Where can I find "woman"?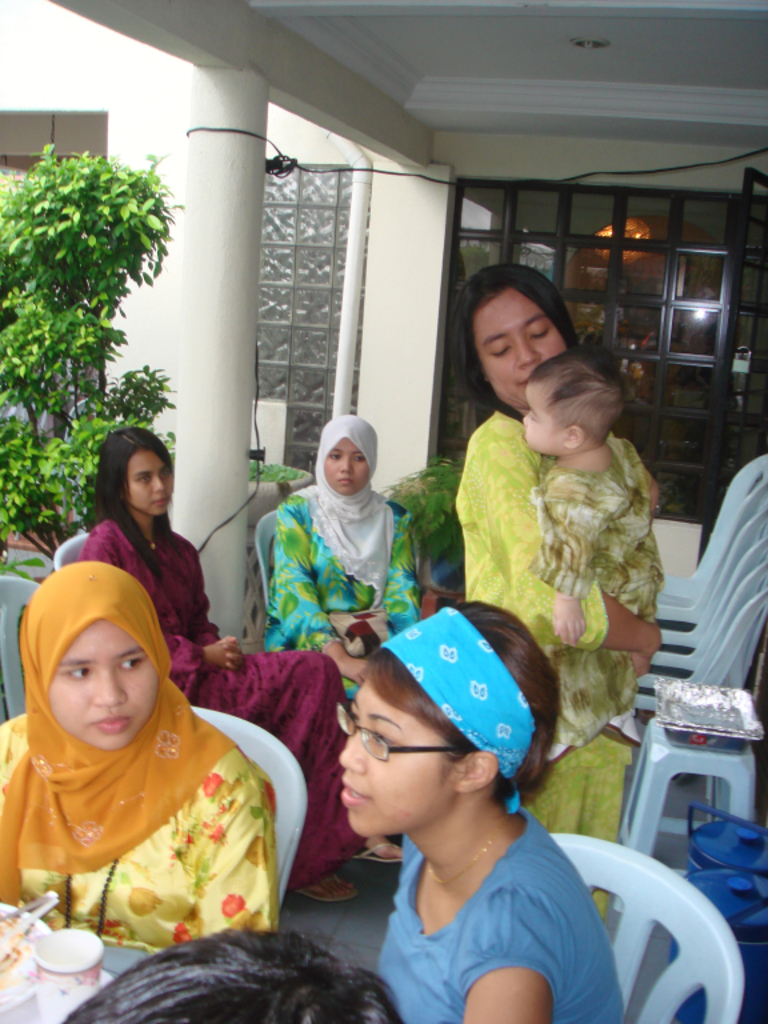
You can find it at box=[340, 591, 637, 1023].
